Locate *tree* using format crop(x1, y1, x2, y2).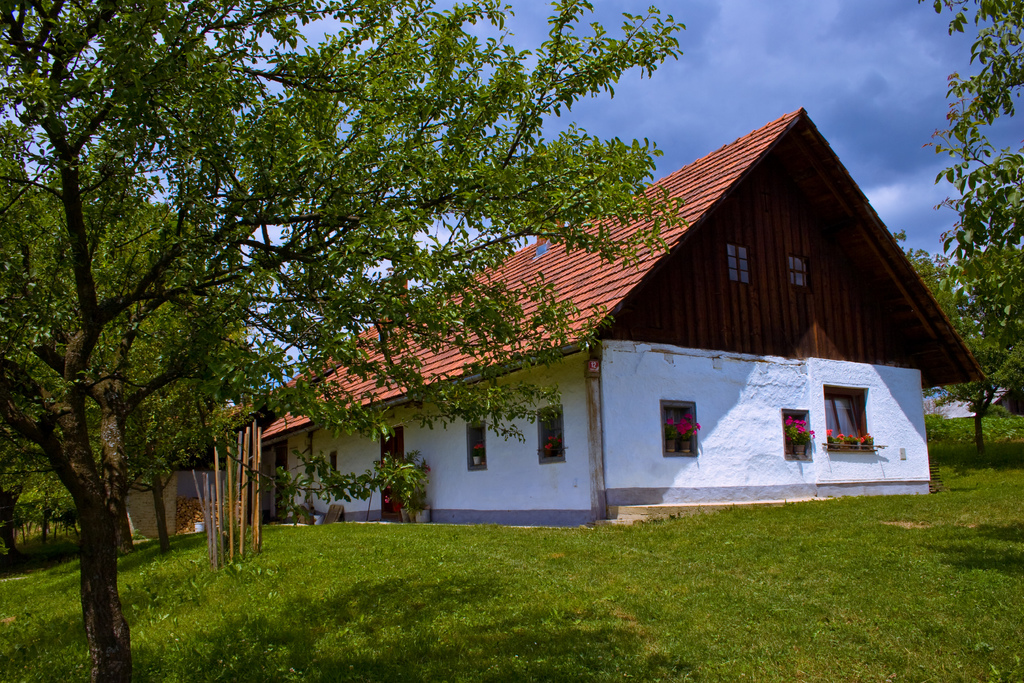
crop(913, 0, 1023, 192).
